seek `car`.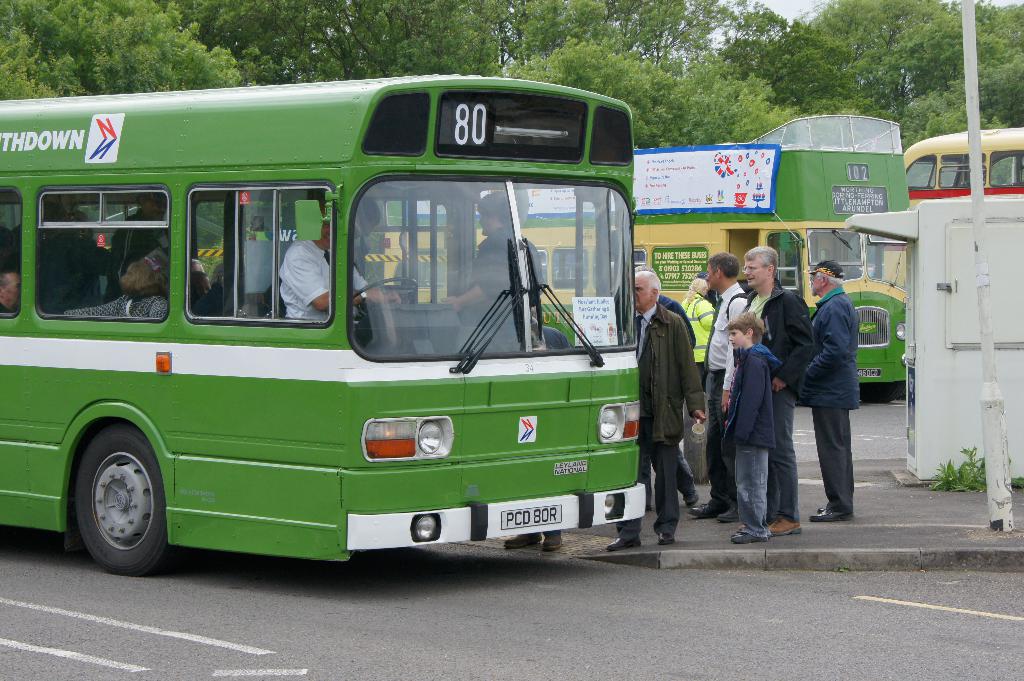
[x1=893, y1=127, x2=1018, y2=268].
